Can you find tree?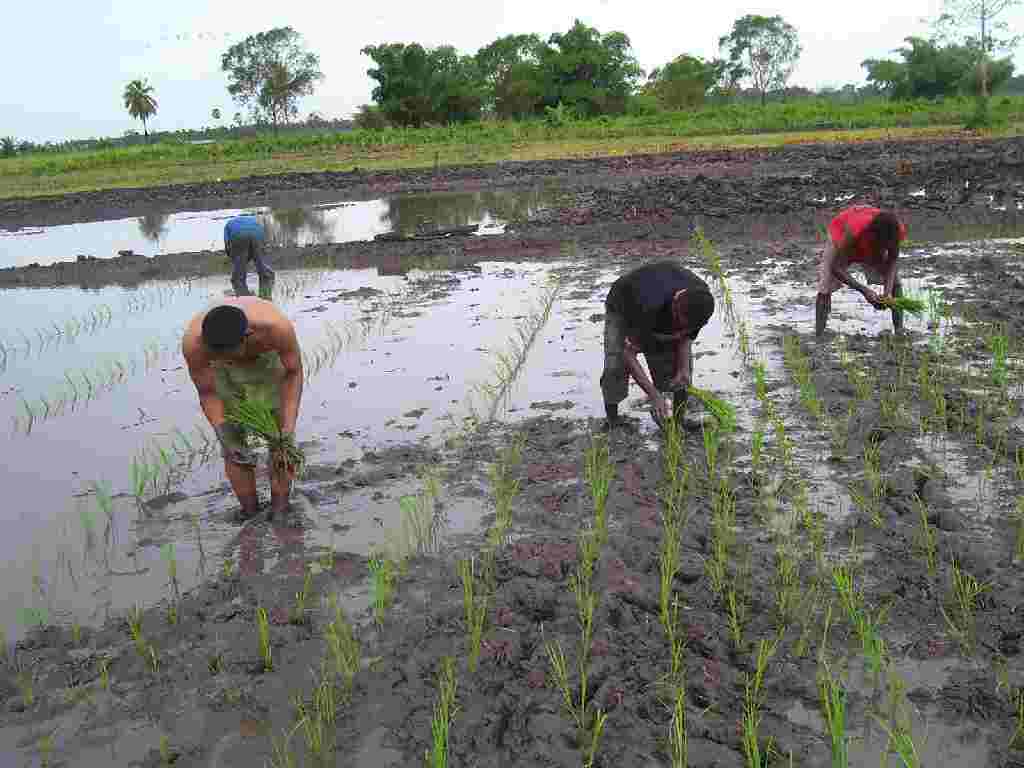
Yes, bounding box: bbox(471, 30, 560, 125).
